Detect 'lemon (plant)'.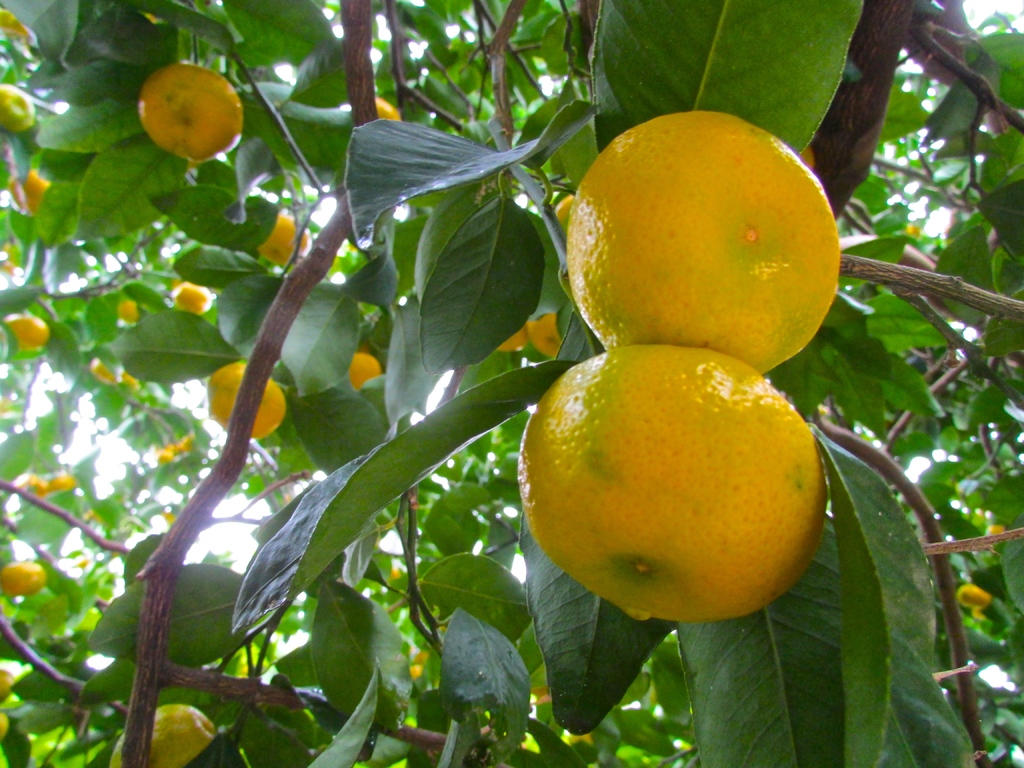
Detected at 522,306,575,362.
